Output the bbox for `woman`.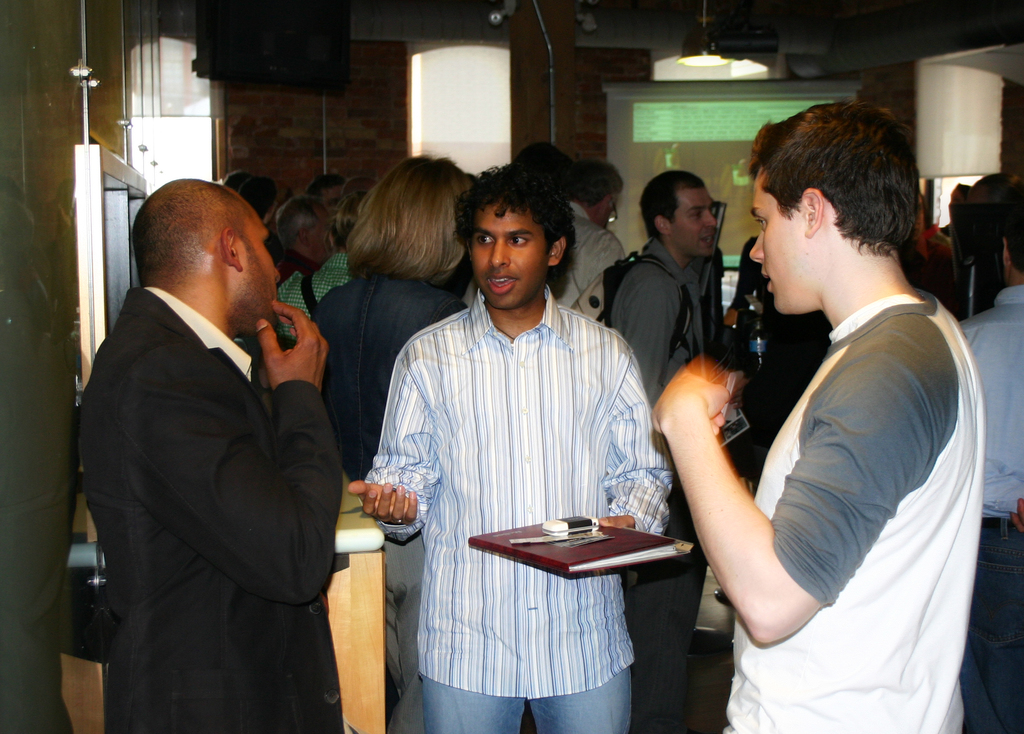
left=291, top=157, right=483, bottom=458.
